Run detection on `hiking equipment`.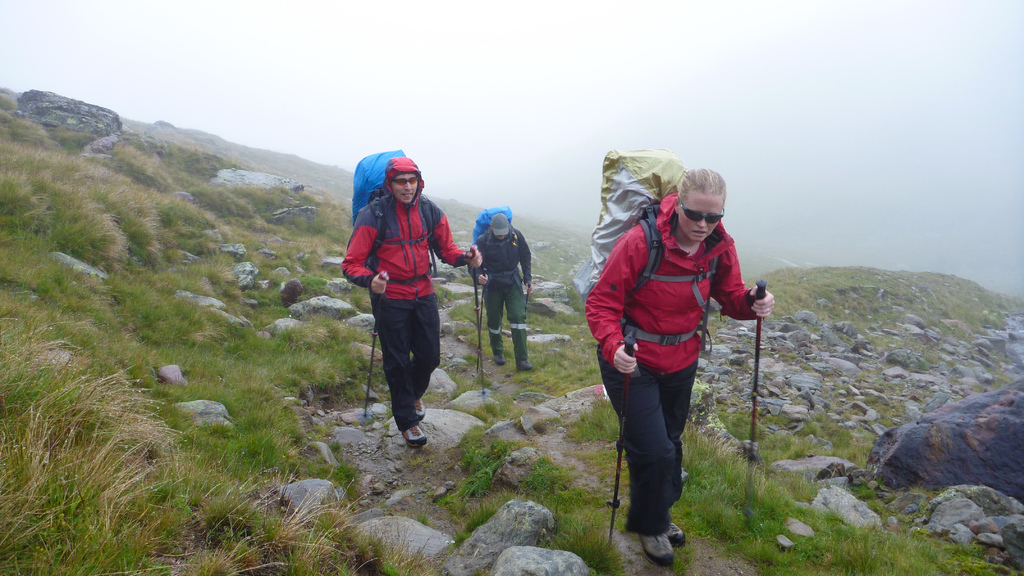
Result: pyautogui.locateOnScreen(747, 278, 767, 493).
